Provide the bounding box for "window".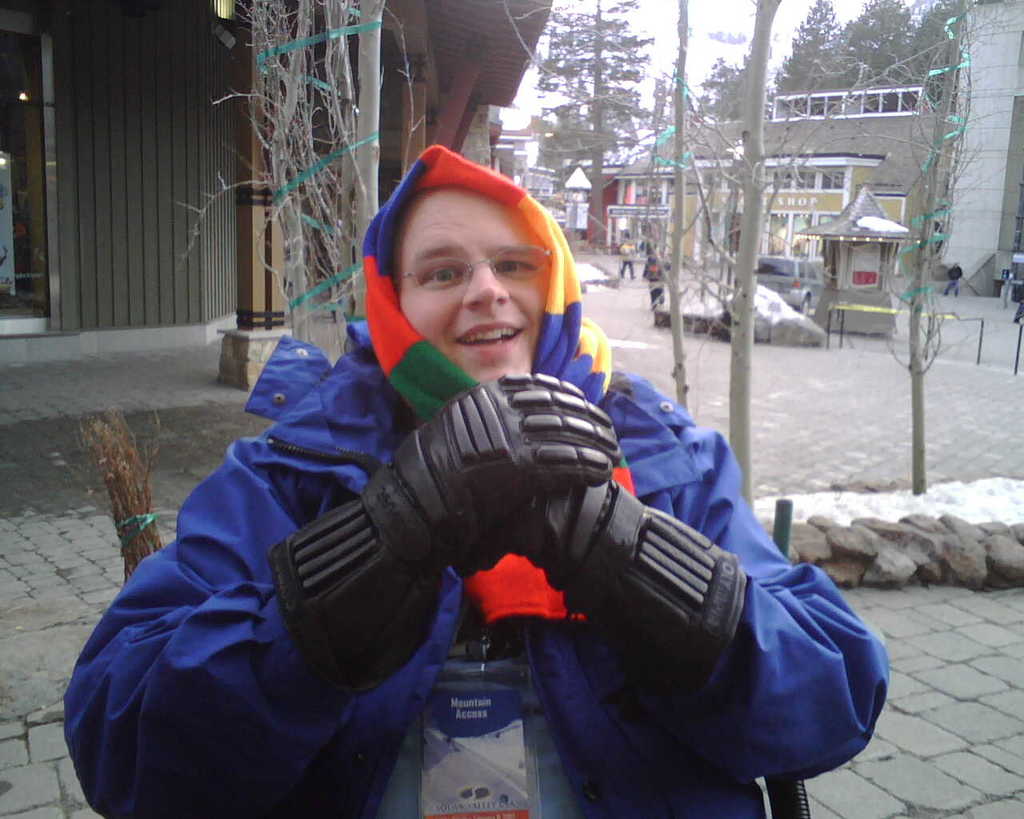
[left=759, top=214, right=837, bottom=259].
